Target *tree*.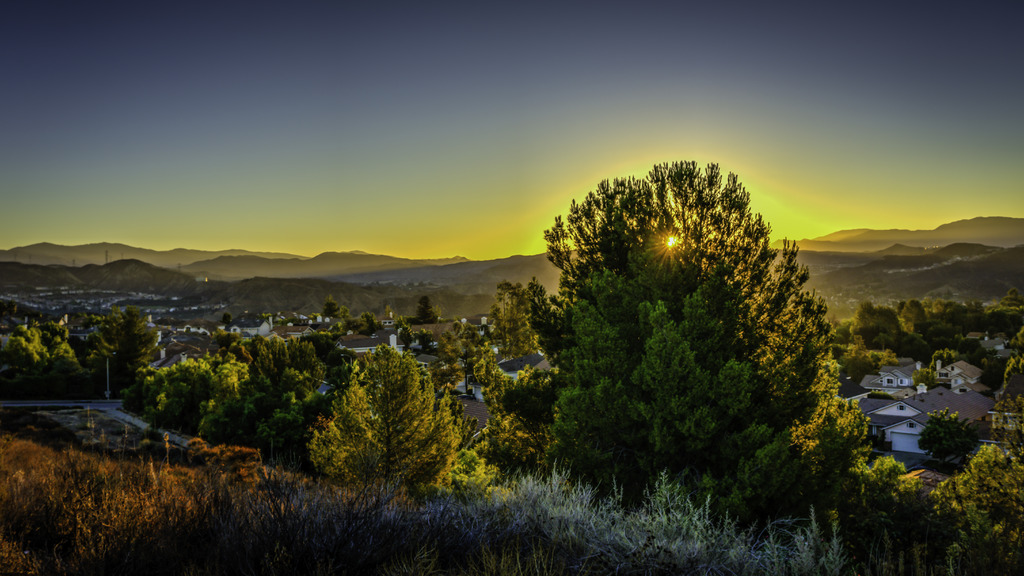
Target region: (left=228, top=336, right=294, bottom=387).
